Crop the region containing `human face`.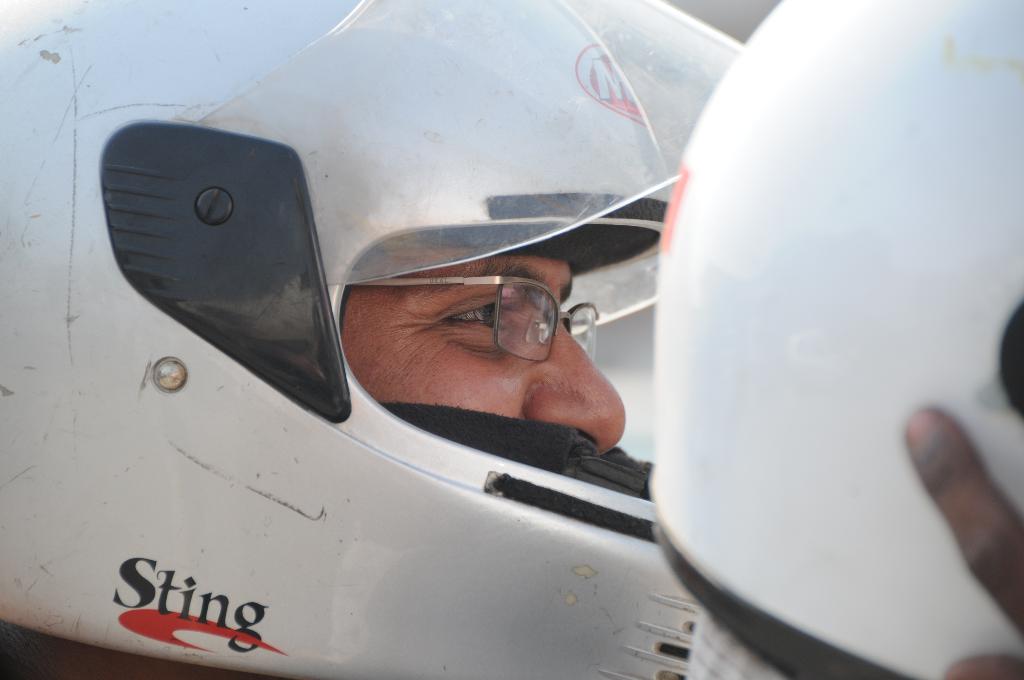
Crop region: [left=341, top=241, right=620, bottom=448].
